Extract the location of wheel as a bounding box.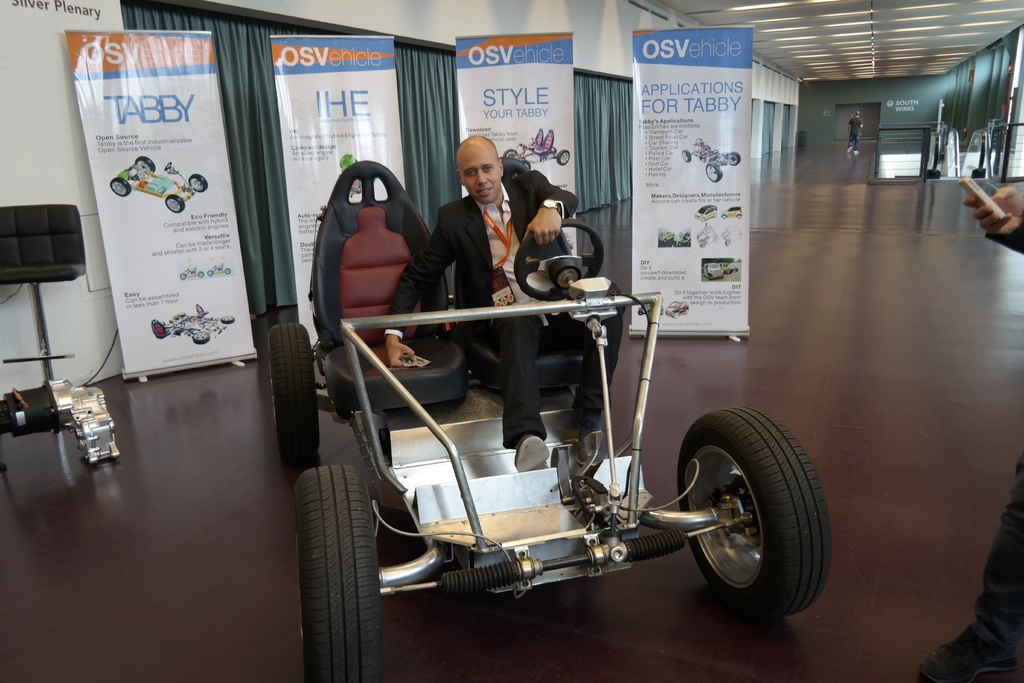
bbox=(672, 399, 843, 603).
